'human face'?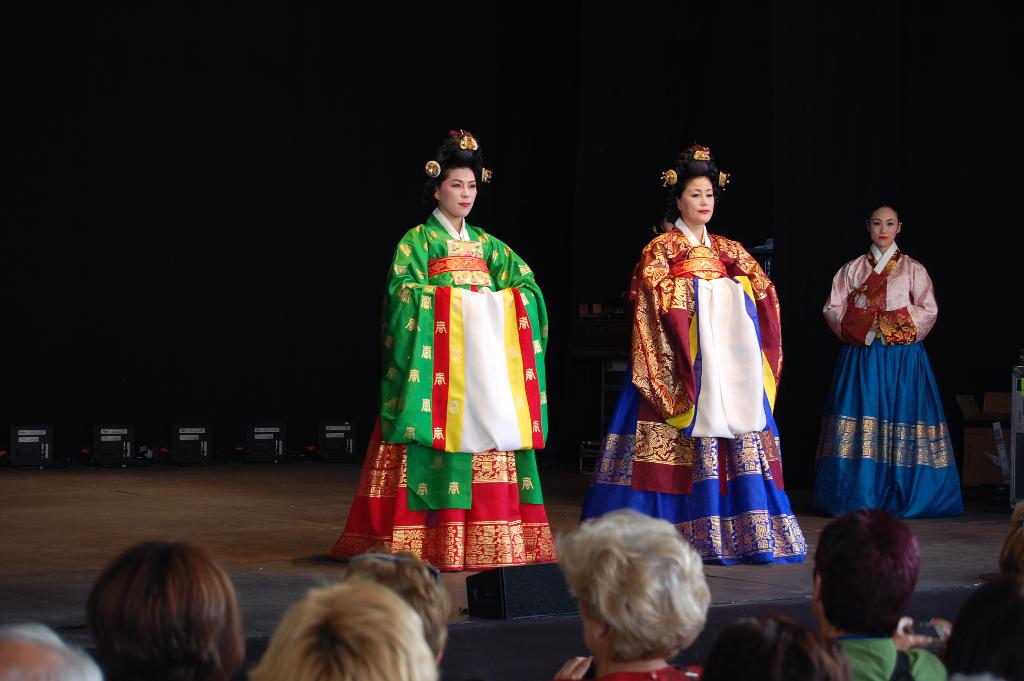
left=444, top=168, right=476, bottom=220
